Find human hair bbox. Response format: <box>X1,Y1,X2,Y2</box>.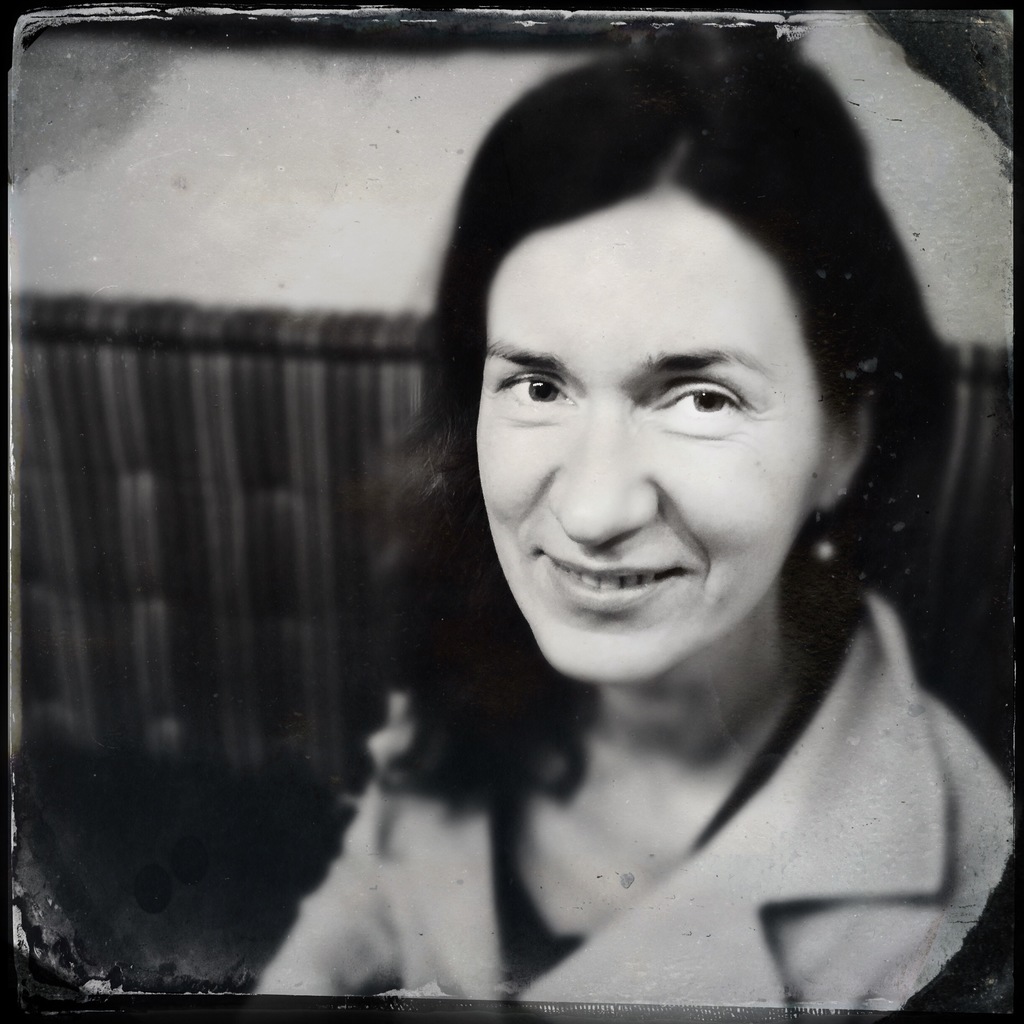
<box>379,45,955,828</box>.
